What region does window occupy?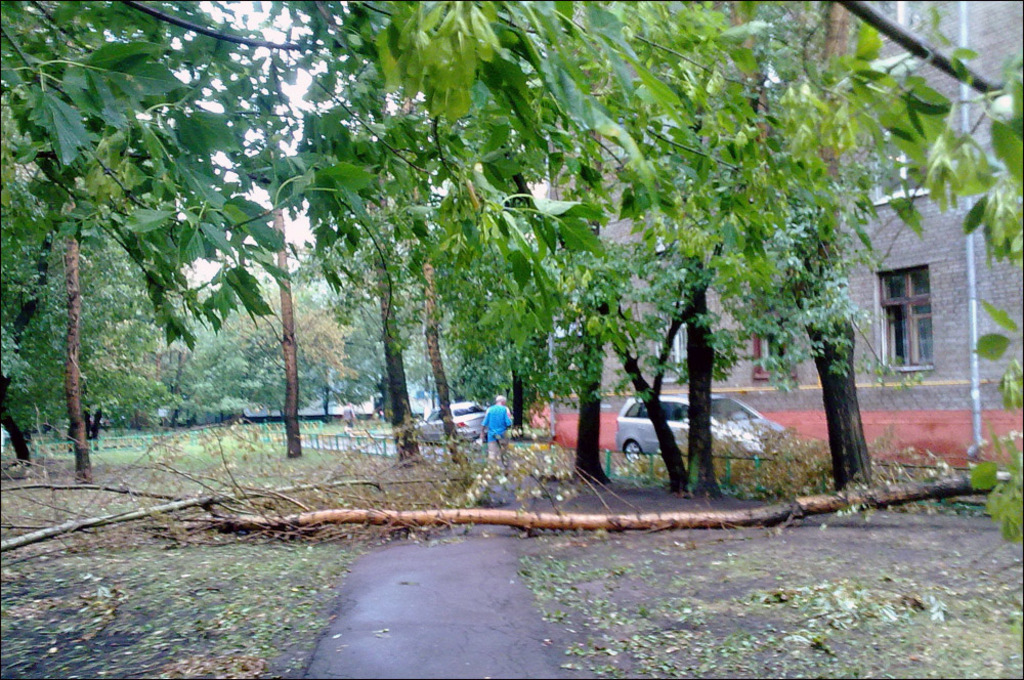
[x1=647, y1=294, x2=693, y2=380].
